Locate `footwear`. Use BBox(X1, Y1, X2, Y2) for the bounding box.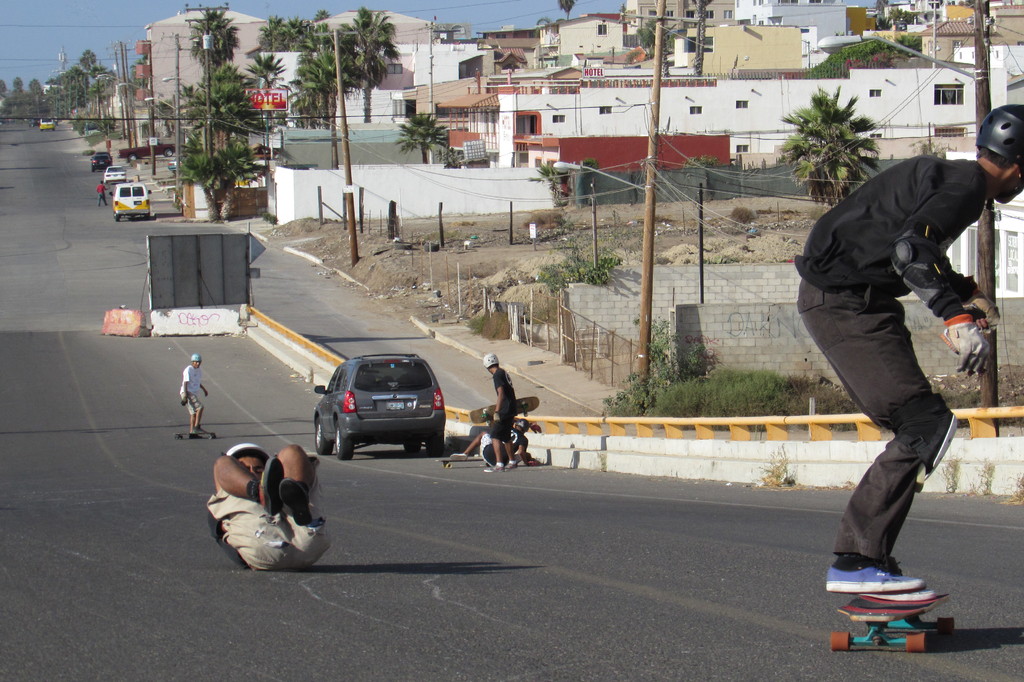
BBox(824, 562, 929, 592).
